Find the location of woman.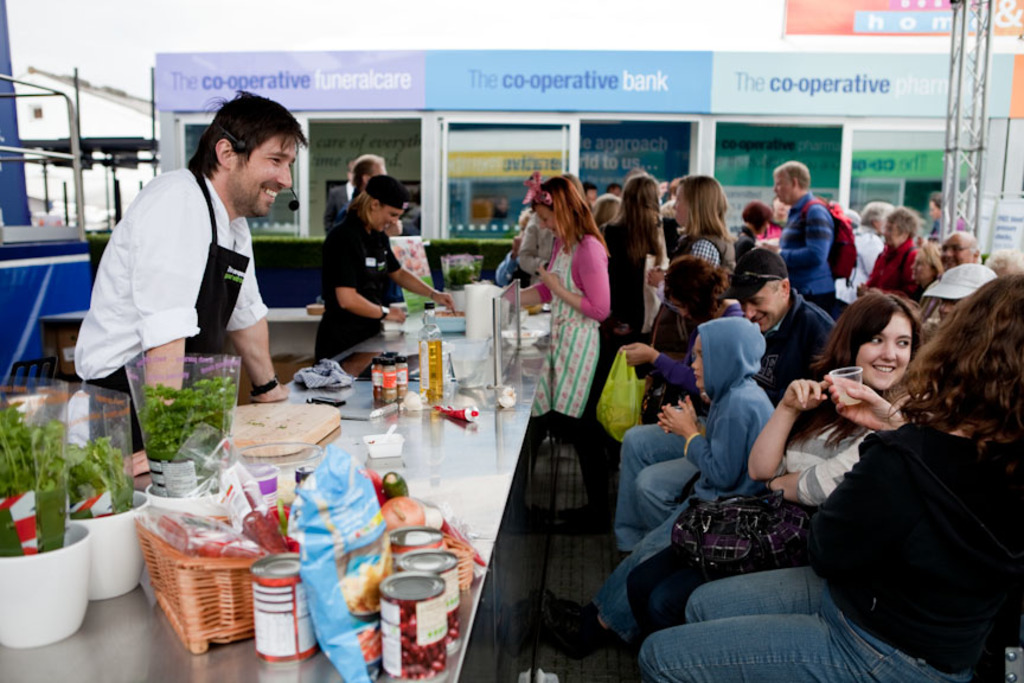
Location: <region>309, 161, 420, 368</region>.
